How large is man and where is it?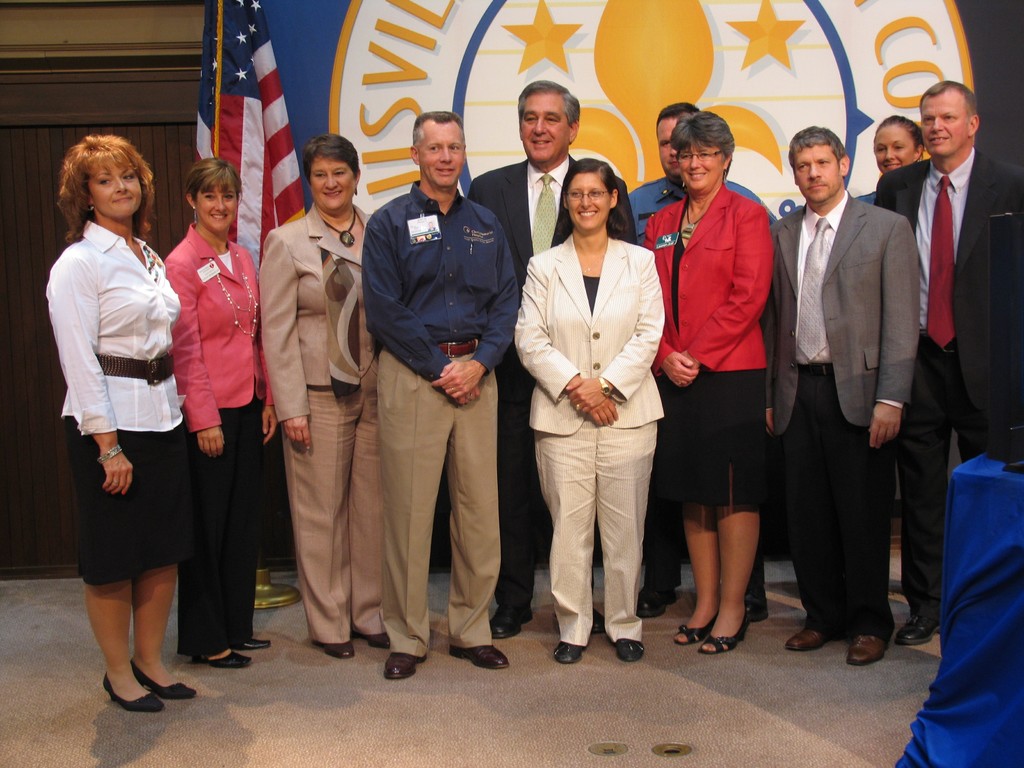
Bounding box: 467/68/638/643.
